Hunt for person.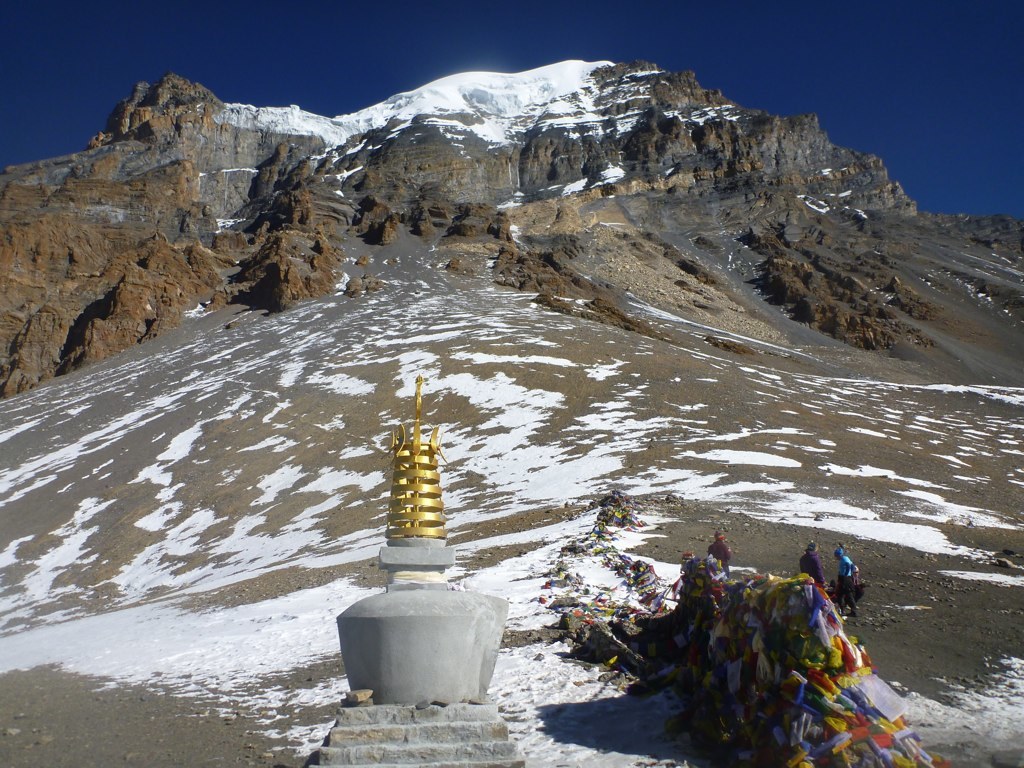
Hunted down at 838:546:859:617.
